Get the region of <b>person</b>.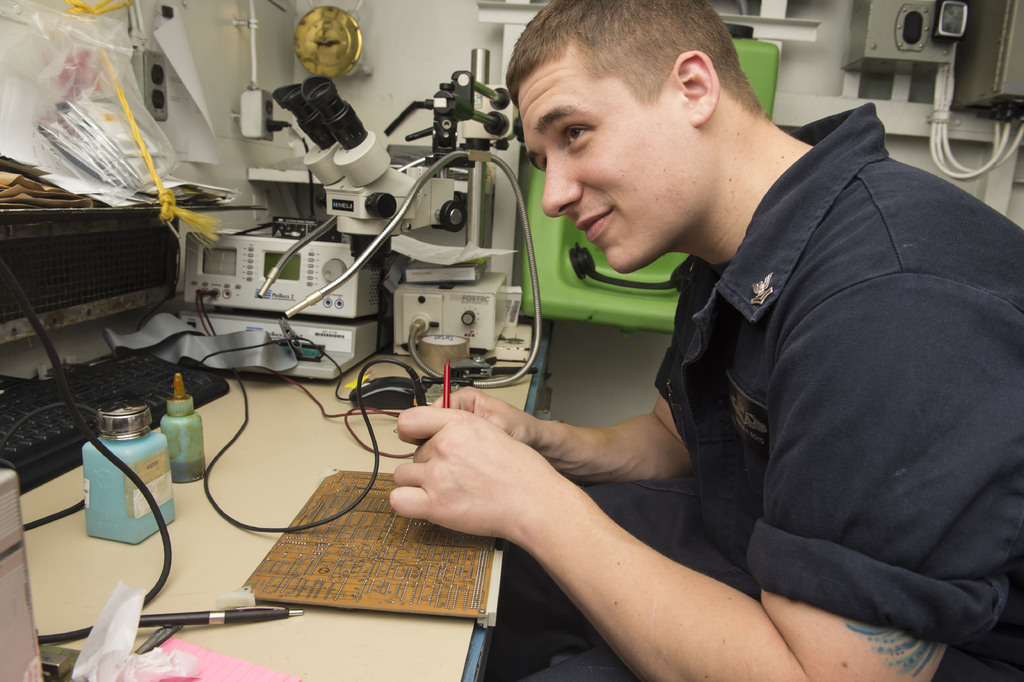
[x1=385, y1=0, x2=1023, y2=681].
